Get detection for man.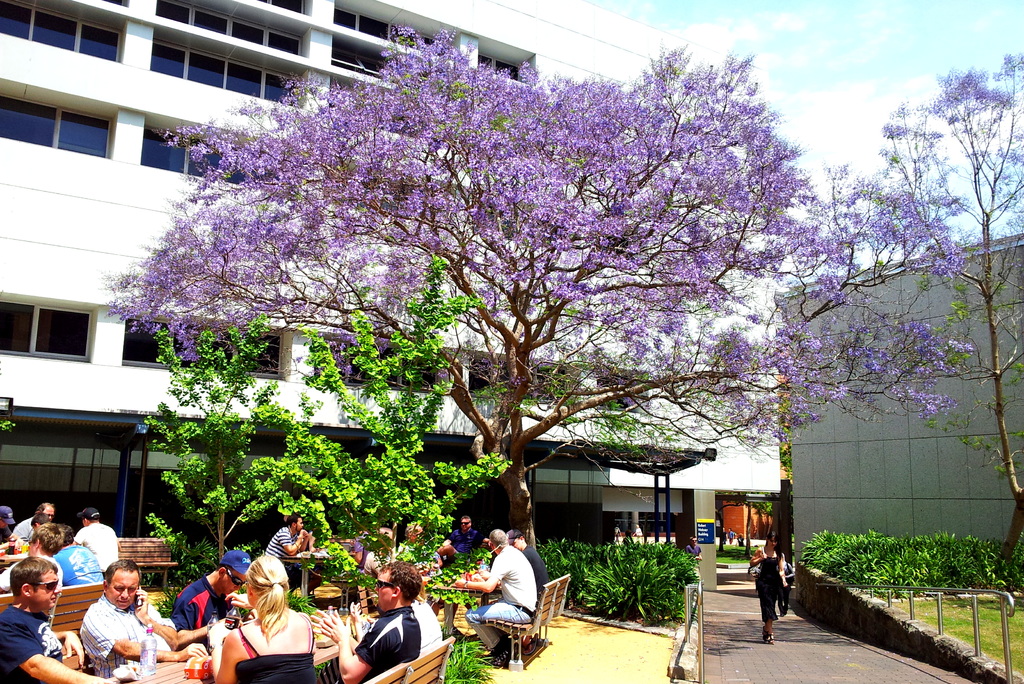
Detection: <box>77,558,207,678</box>.
